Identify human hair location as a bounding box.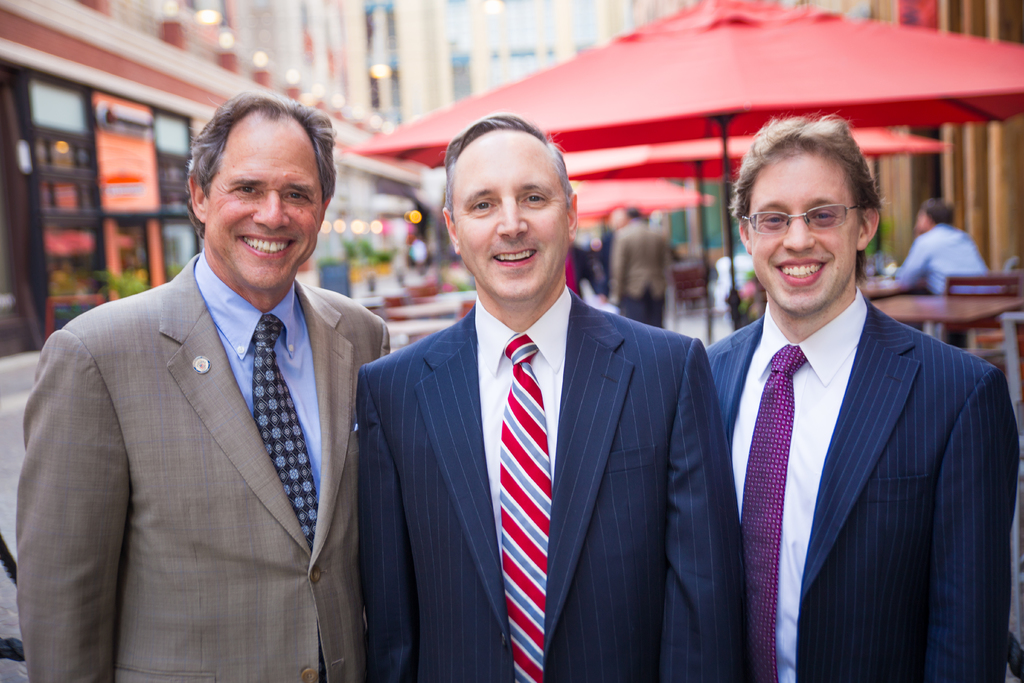
detection(924, 199, 951, 226).
